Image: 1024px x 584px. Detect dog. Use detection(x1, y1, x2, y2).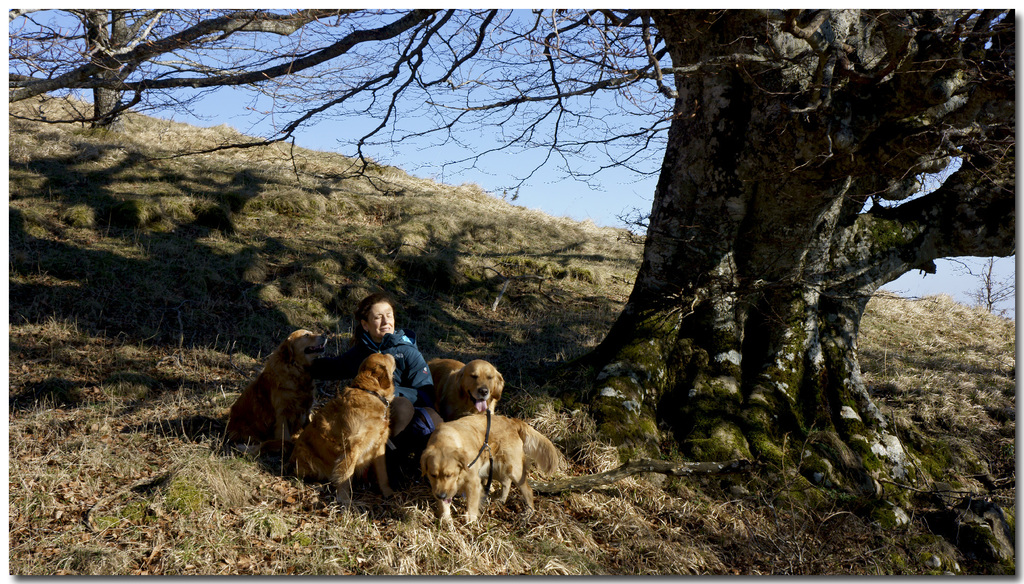
detection(418, 359, 506, 426).
